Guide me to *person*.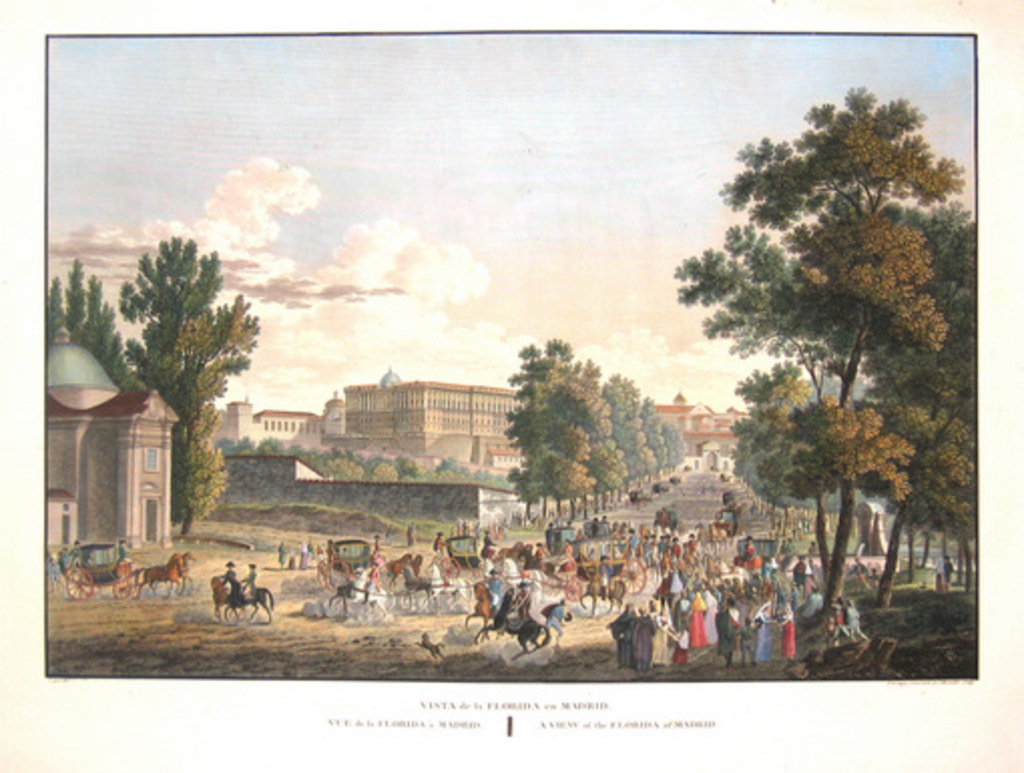
Guidance: <box>367,532,383,558</box>.
